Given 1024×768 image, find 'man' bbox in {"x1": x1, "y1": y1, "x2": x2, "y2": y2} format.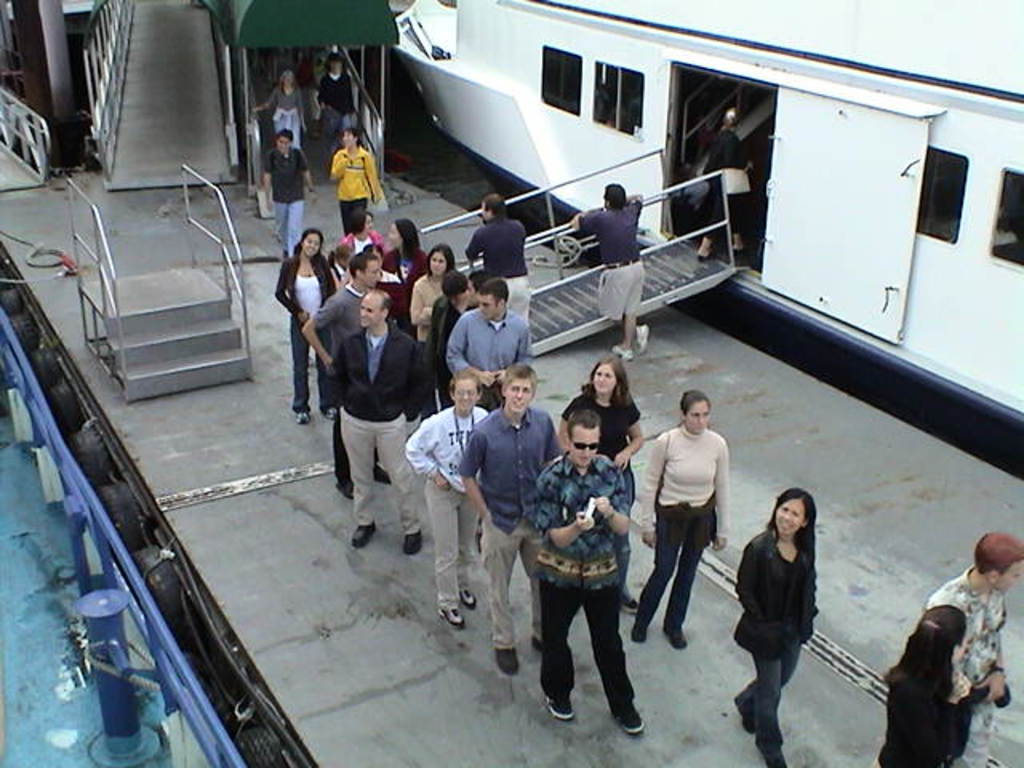
{"x1": 458, "y1": 357, "x2": 573, "y2": 678}.
